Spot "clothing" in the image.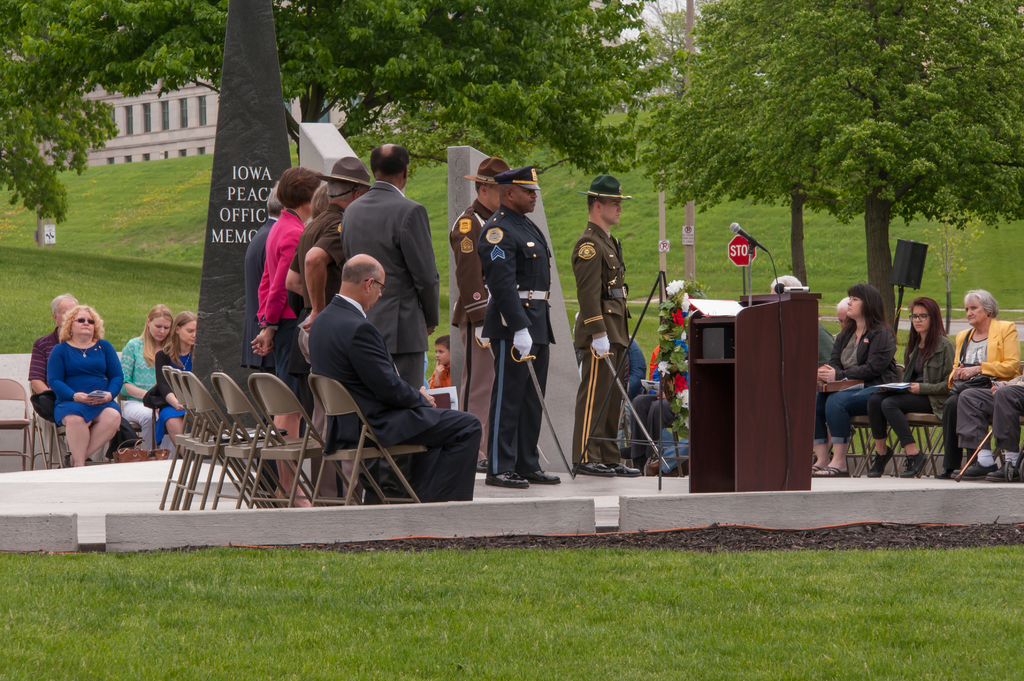
"clothing" found at l=863, t=339, r=950, b=442.
